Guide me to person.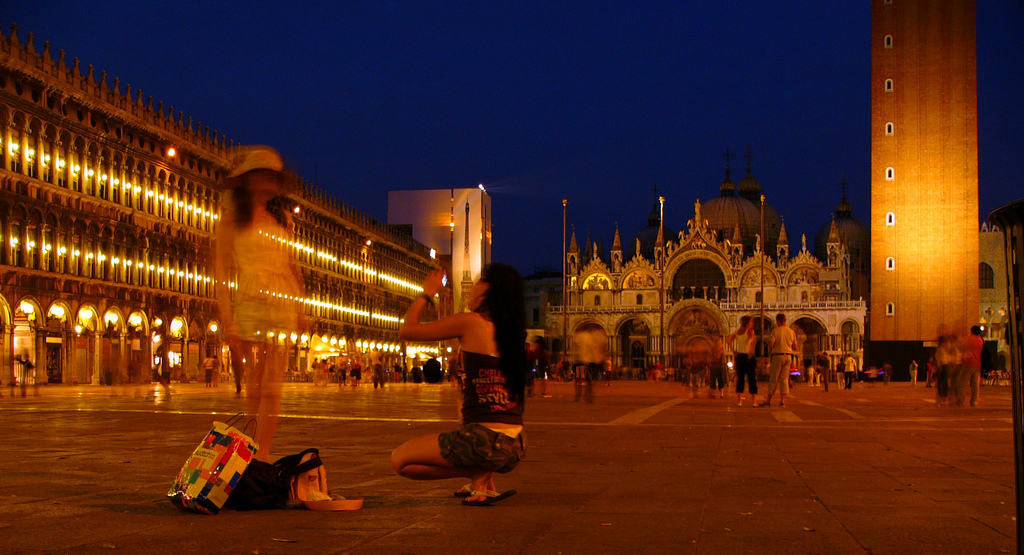
Guidance: select_region(527, 329, 544, 395).
